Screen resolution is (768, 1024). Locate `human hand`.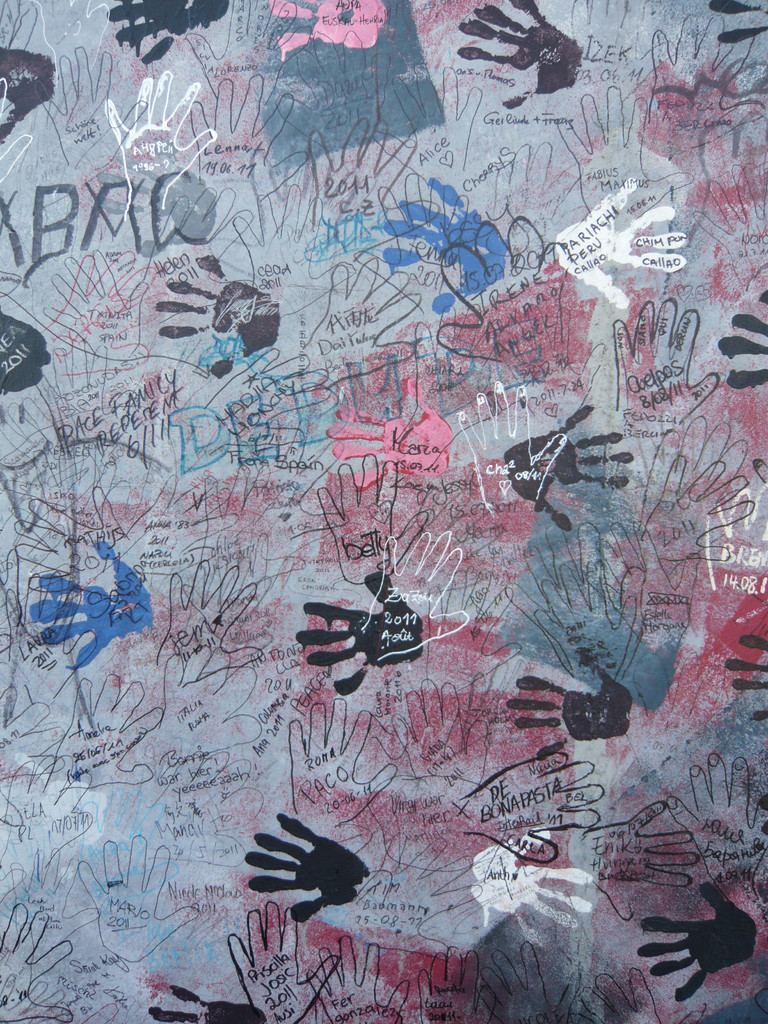
[x1=227, y1=902, x2=343, y2=1023].
